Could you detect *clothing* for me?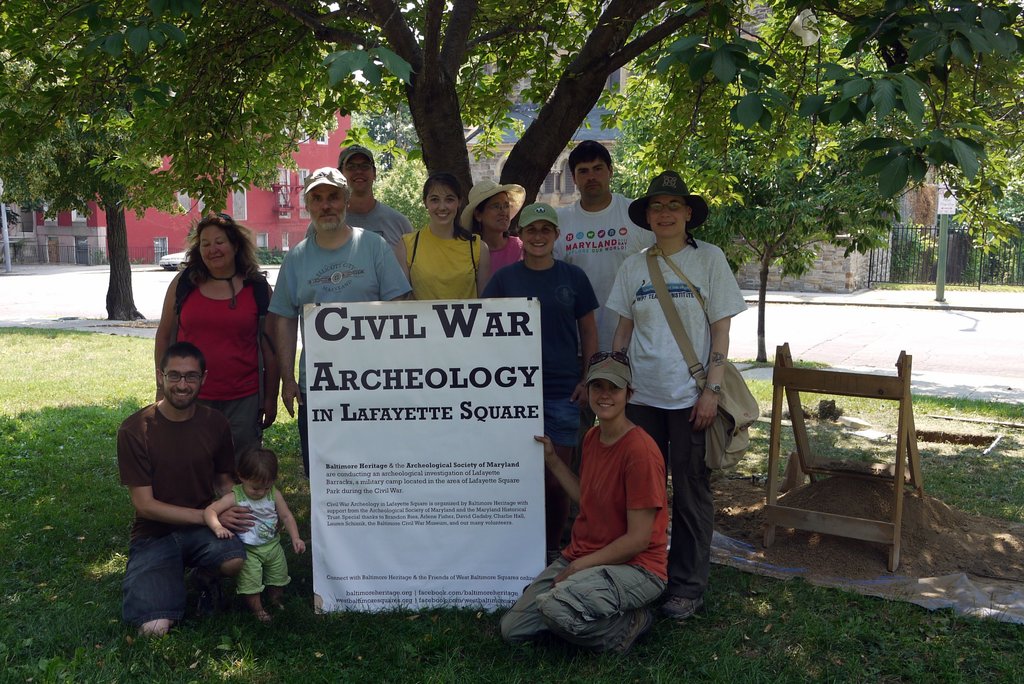
Detection result: 409, 229, 473, 296.
